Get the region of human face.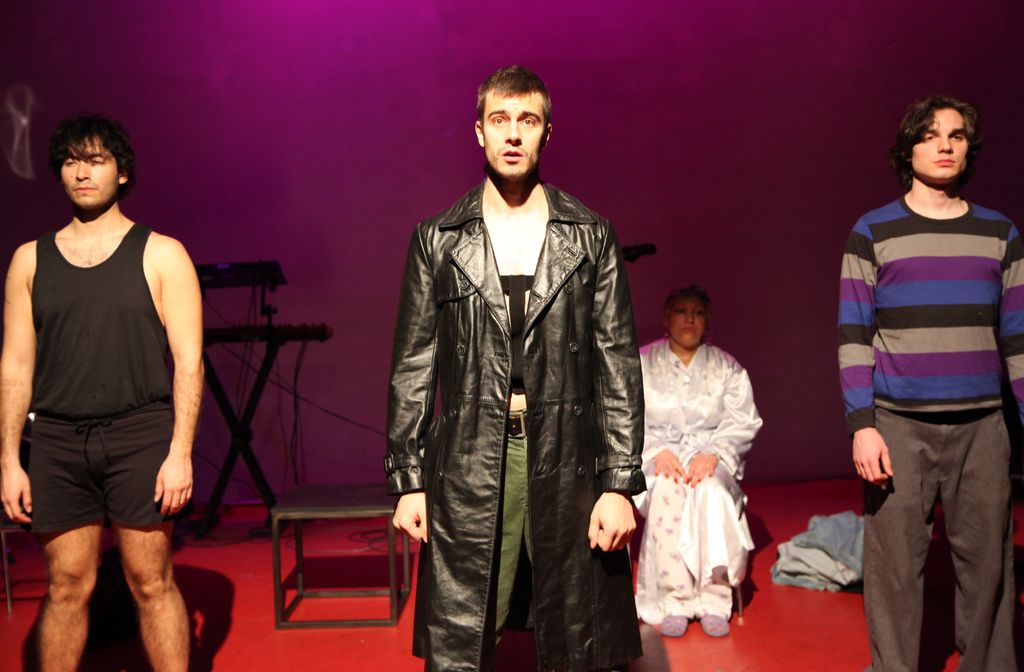
l=915, t=107, r=968, b=186.
